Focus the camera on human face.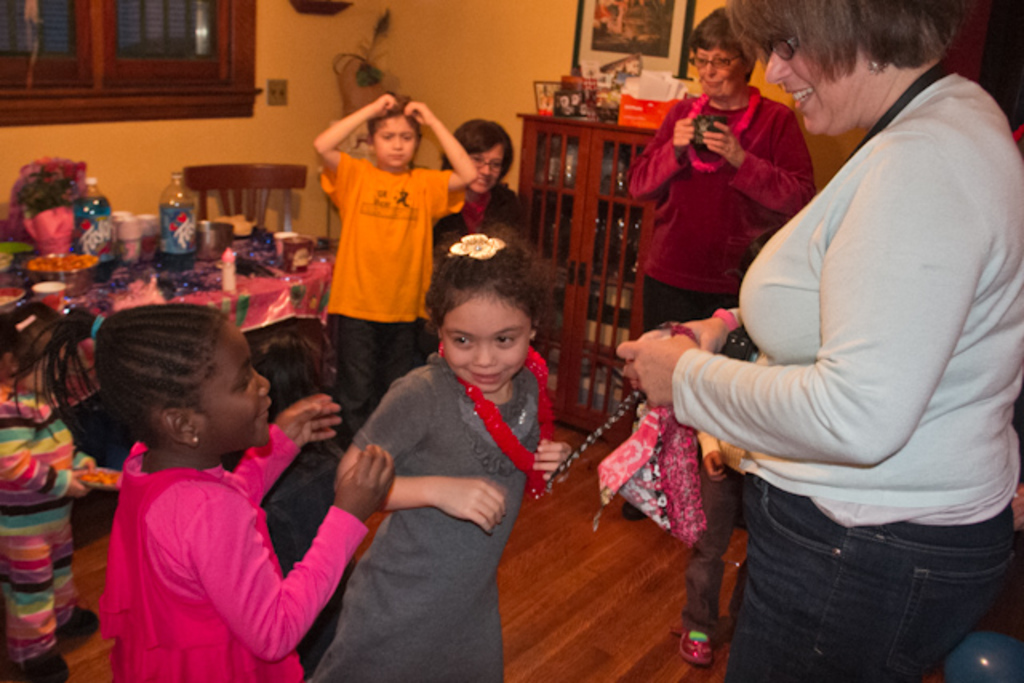
Focus region: 765, 32, 864, 122.
